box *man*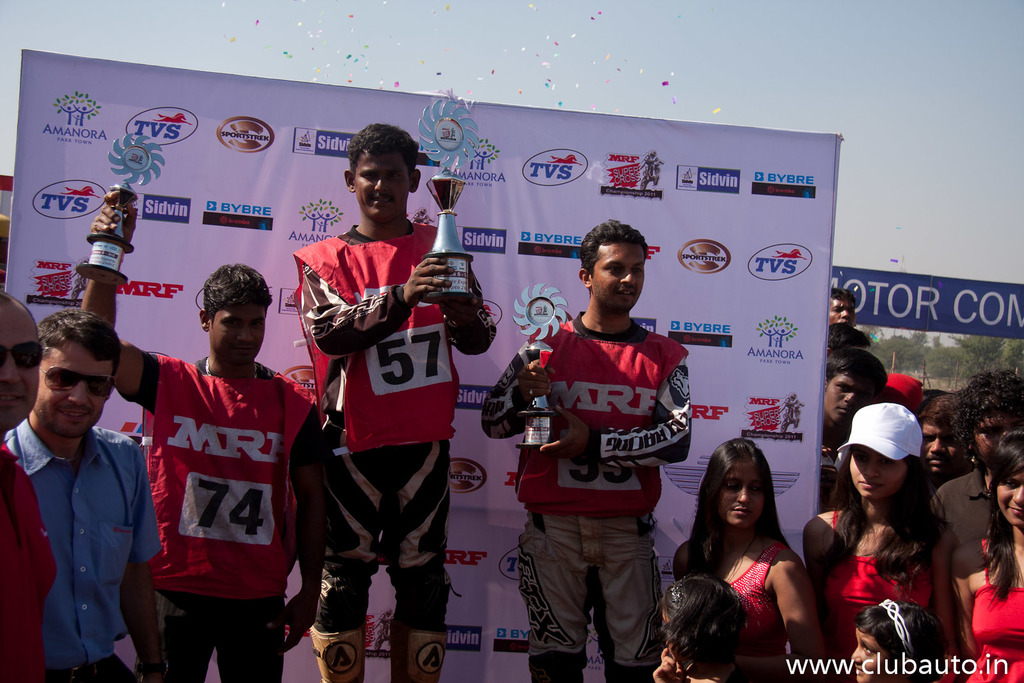
0, 292, 61, 682
